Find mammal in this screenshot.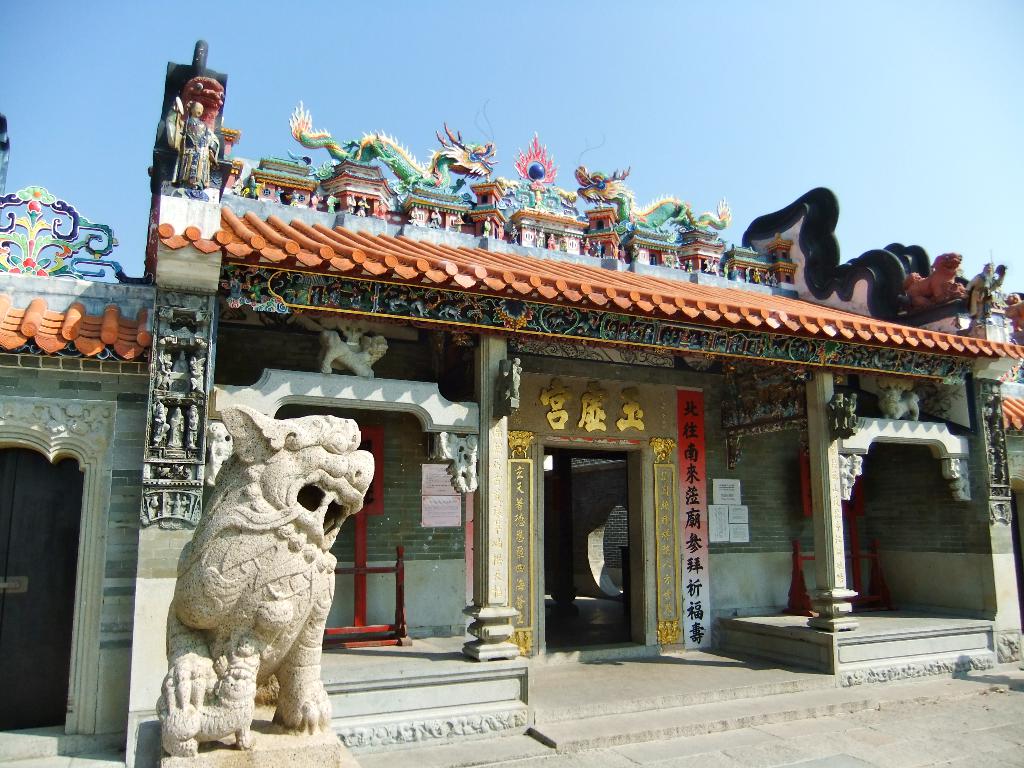
The bounding box for mammal is rect(966, 264, 1007, 317).
